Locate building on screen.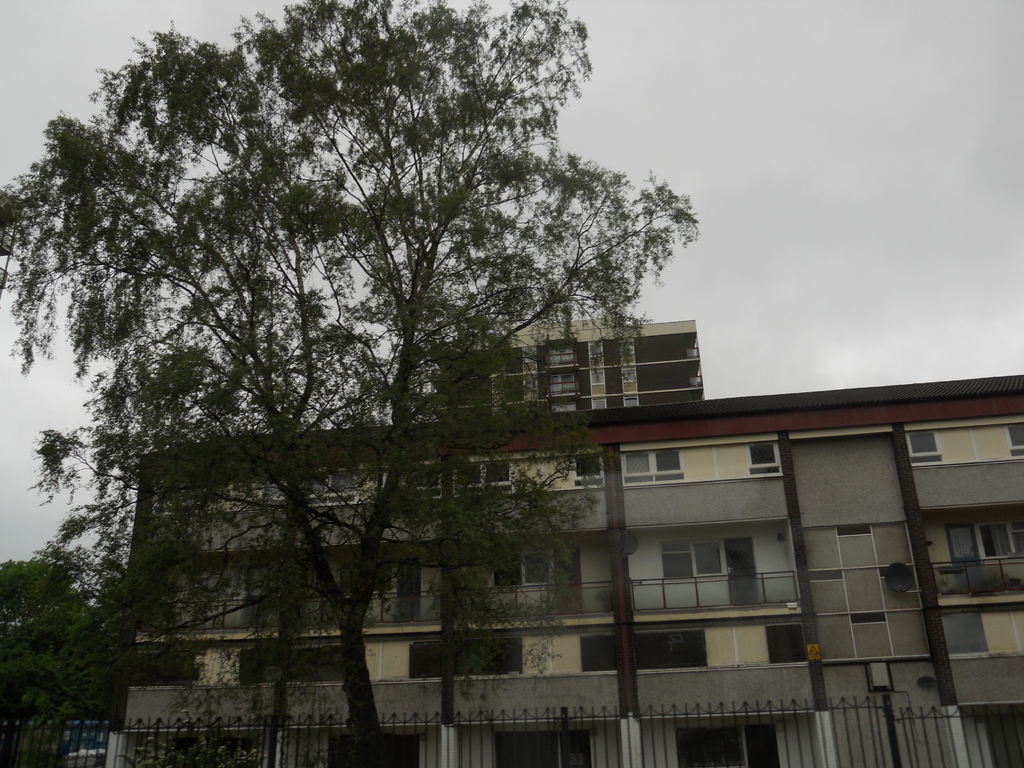
On screen at (101,369,1023,767).
